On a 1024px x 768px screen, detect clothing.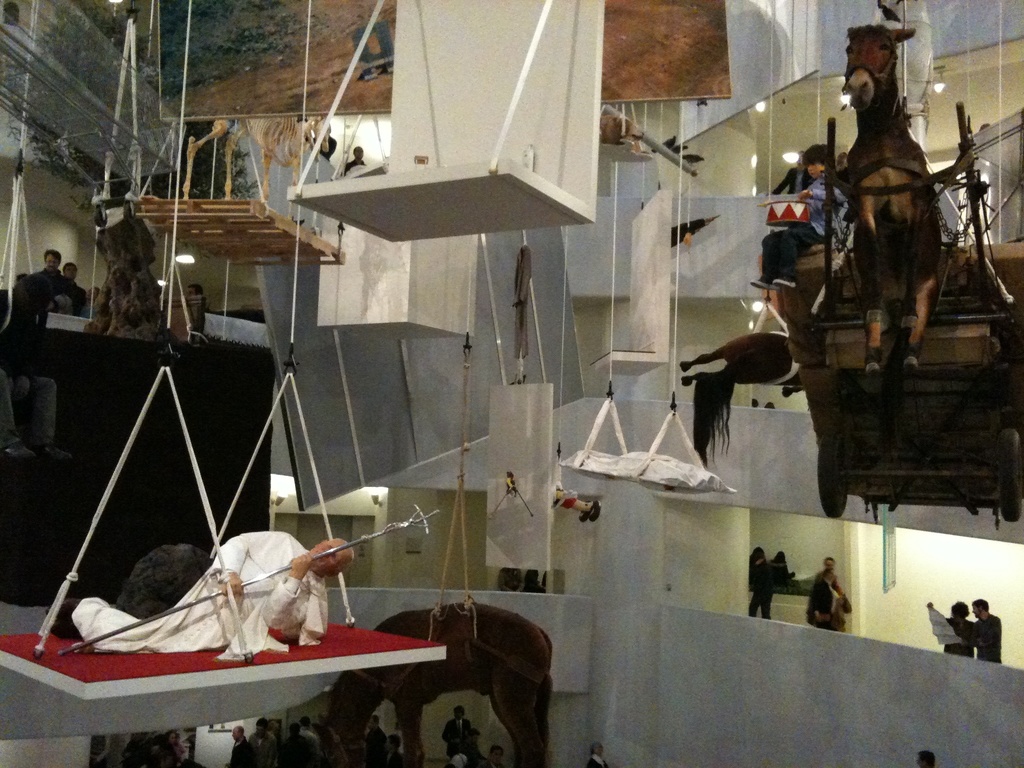
(586, 750, 606, 767).
